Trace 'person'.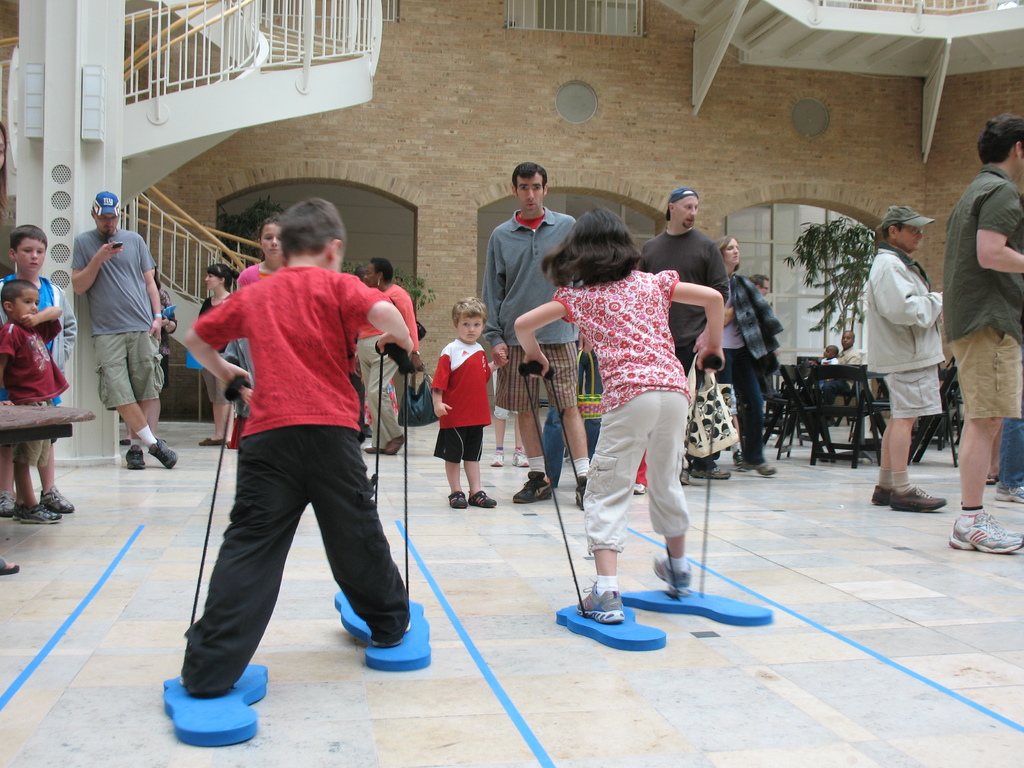
Traced to pyautogui.locateOnScreen(838, 331, 861, 376).
